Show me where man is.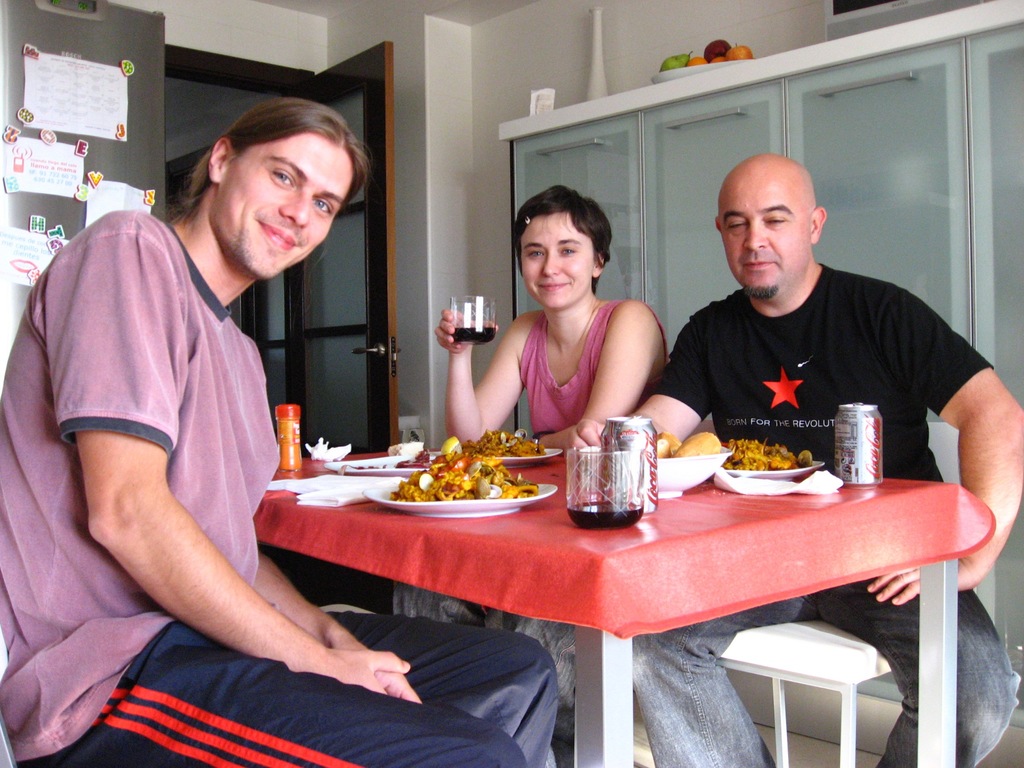
man is at [612, 148, 1023, 767].
